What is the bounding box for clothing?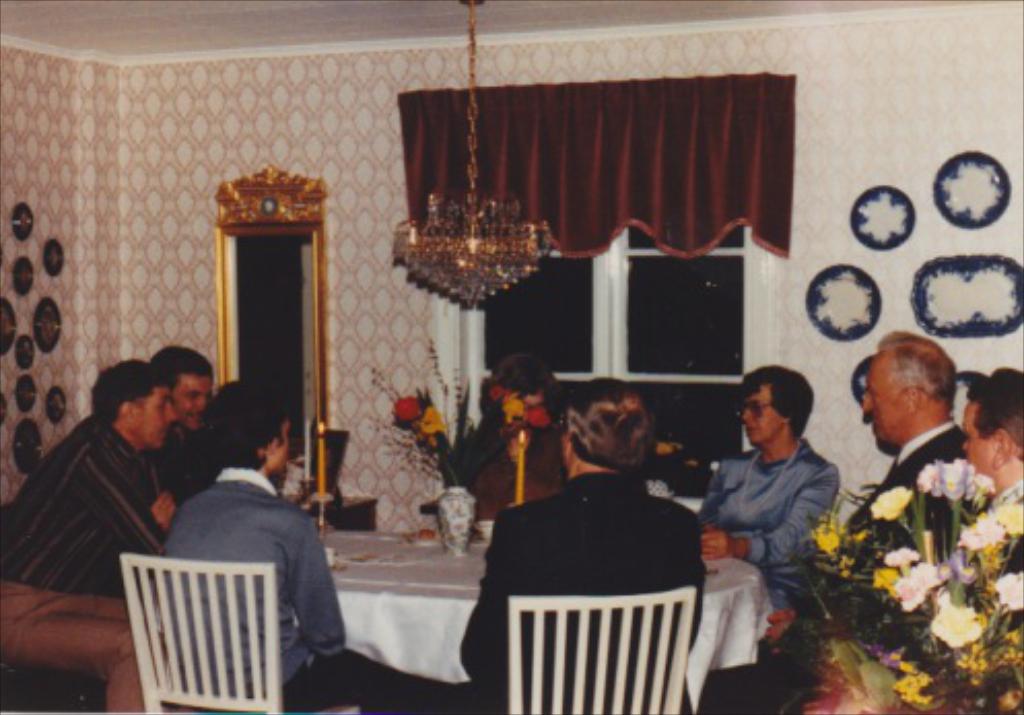
region(0, 414, 163, 713).
